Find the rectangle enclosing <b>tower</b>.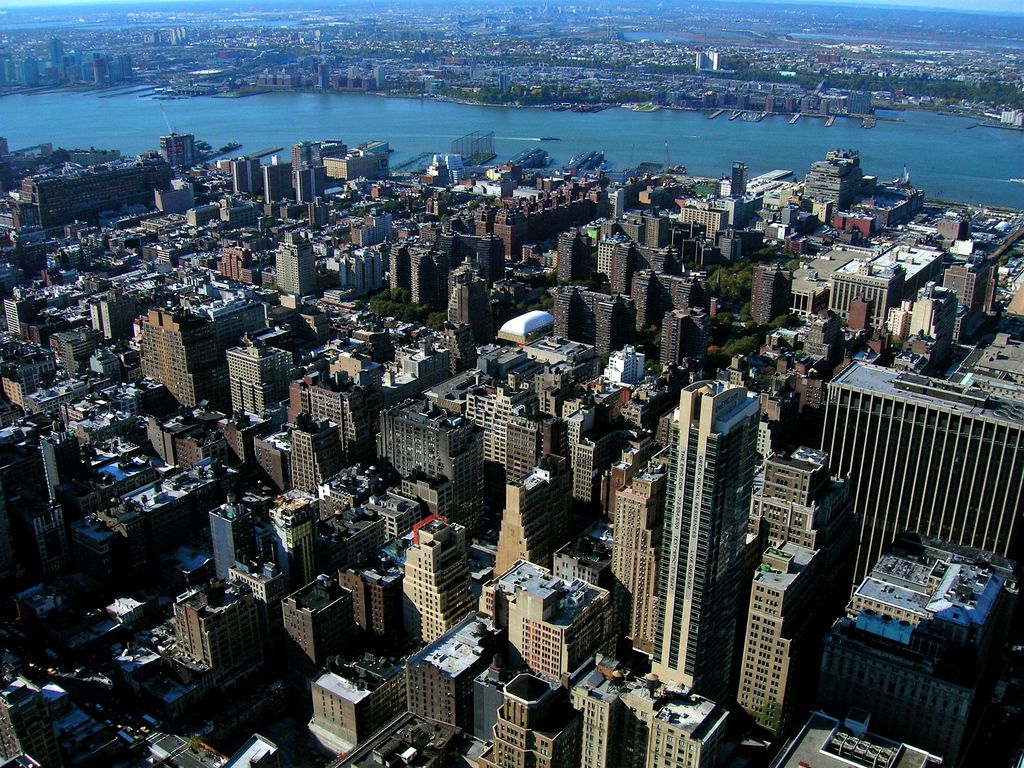
detection(394, 460, 830, 732).
